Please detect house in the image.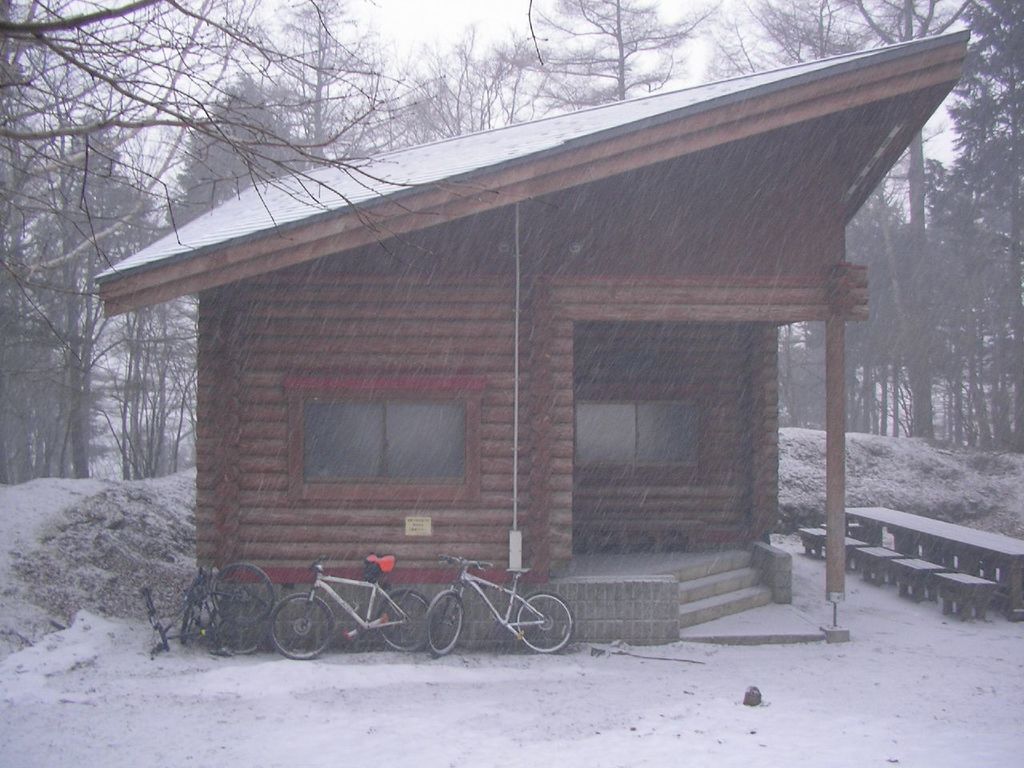
94,29,972,656.
